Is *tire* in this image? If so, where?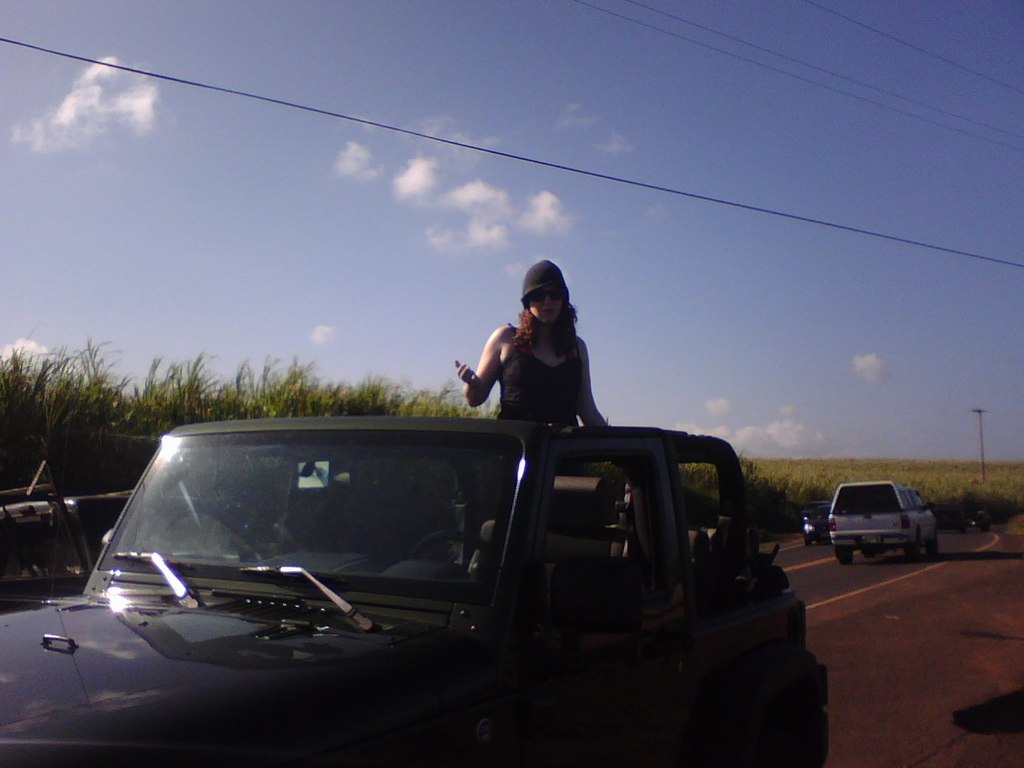
Yes, at bbox=(926, 536, 938, 556).
